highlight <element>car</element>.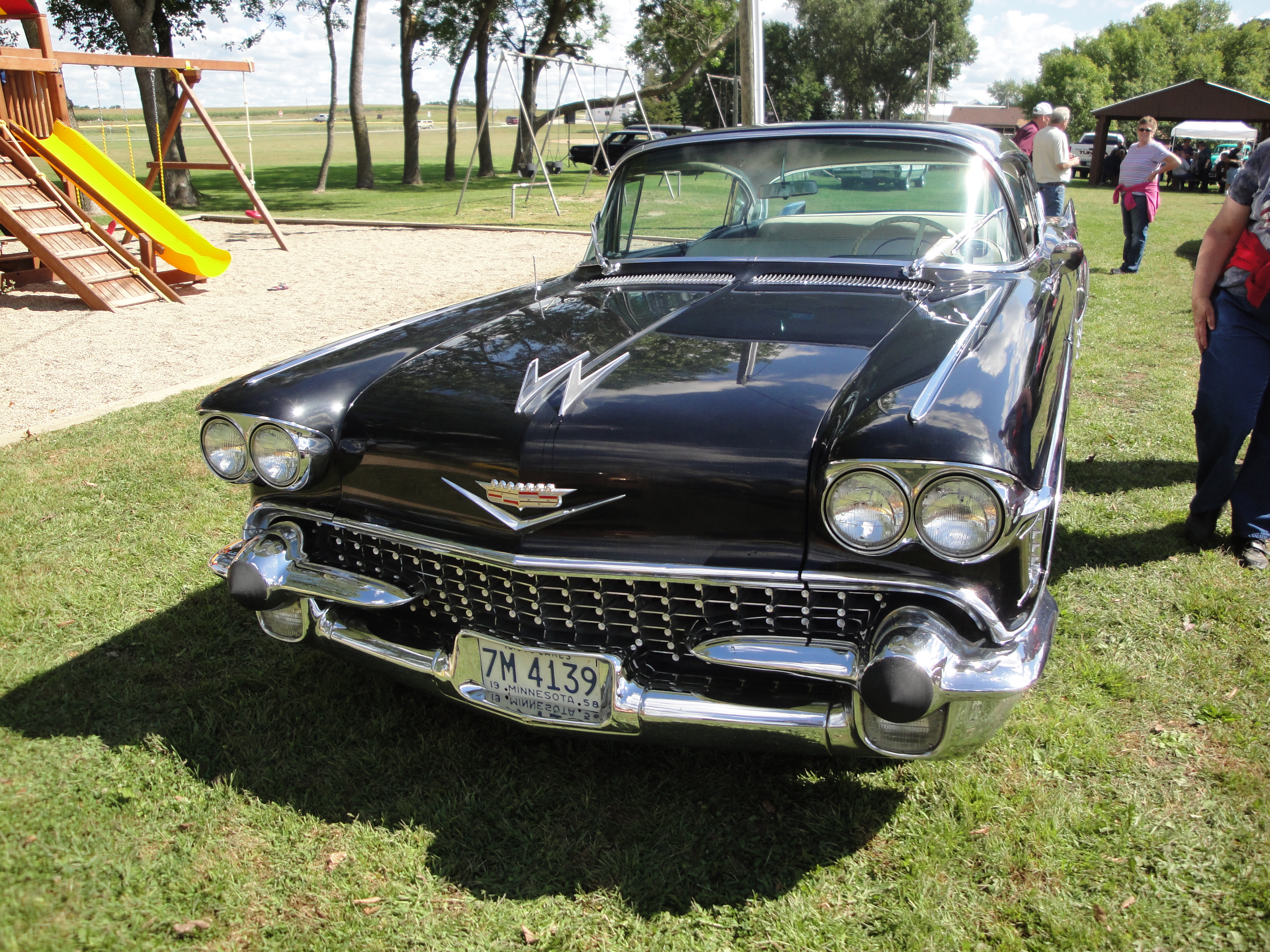
Highlighted region: (left=261, top=52, right=296, bottom=60).
